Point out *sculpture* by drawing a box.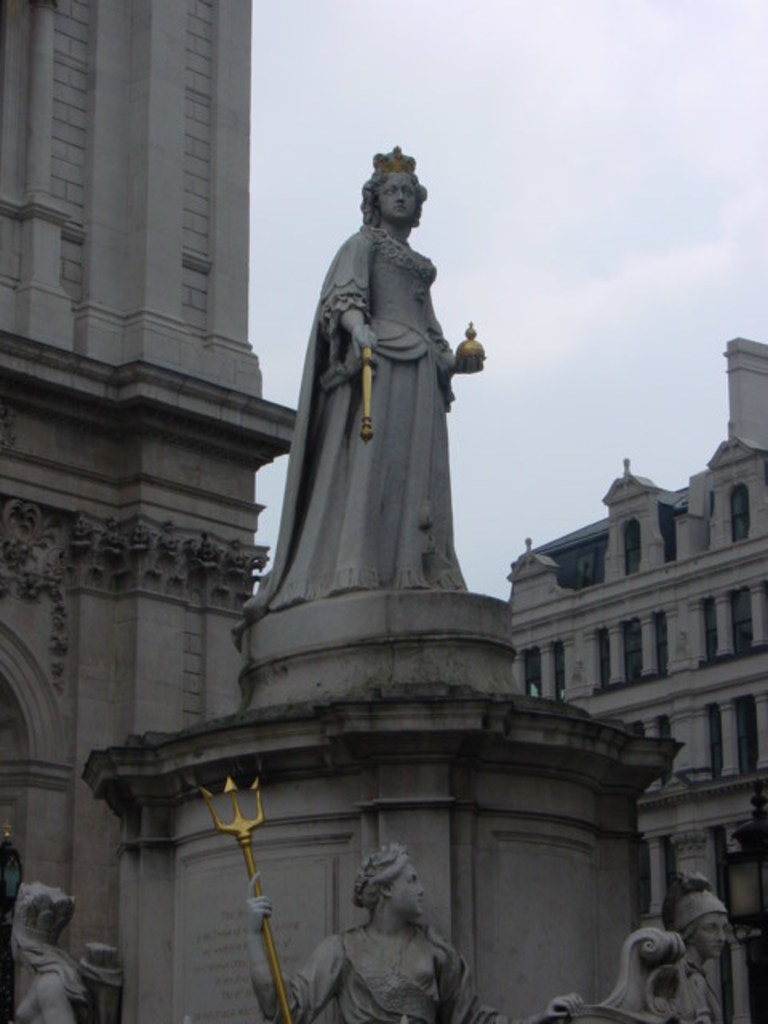
Rect(544, 853, 762, 1022).
